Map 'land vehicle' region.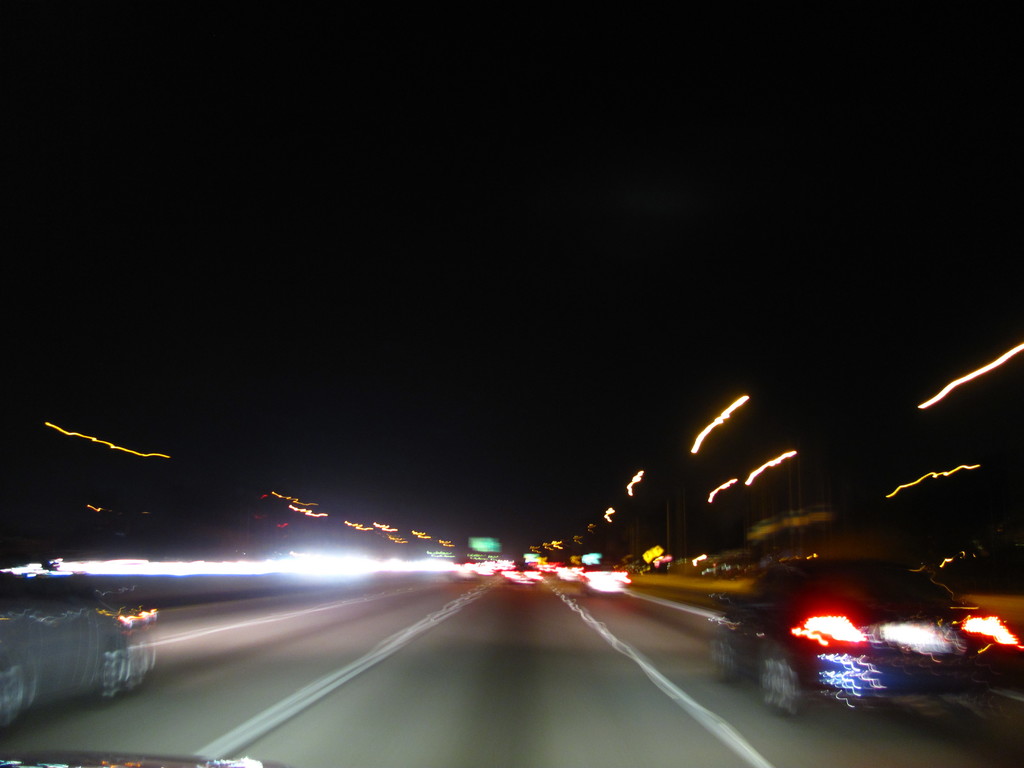
Mapped to (left=694, top=542, right=998, bottom=730).
